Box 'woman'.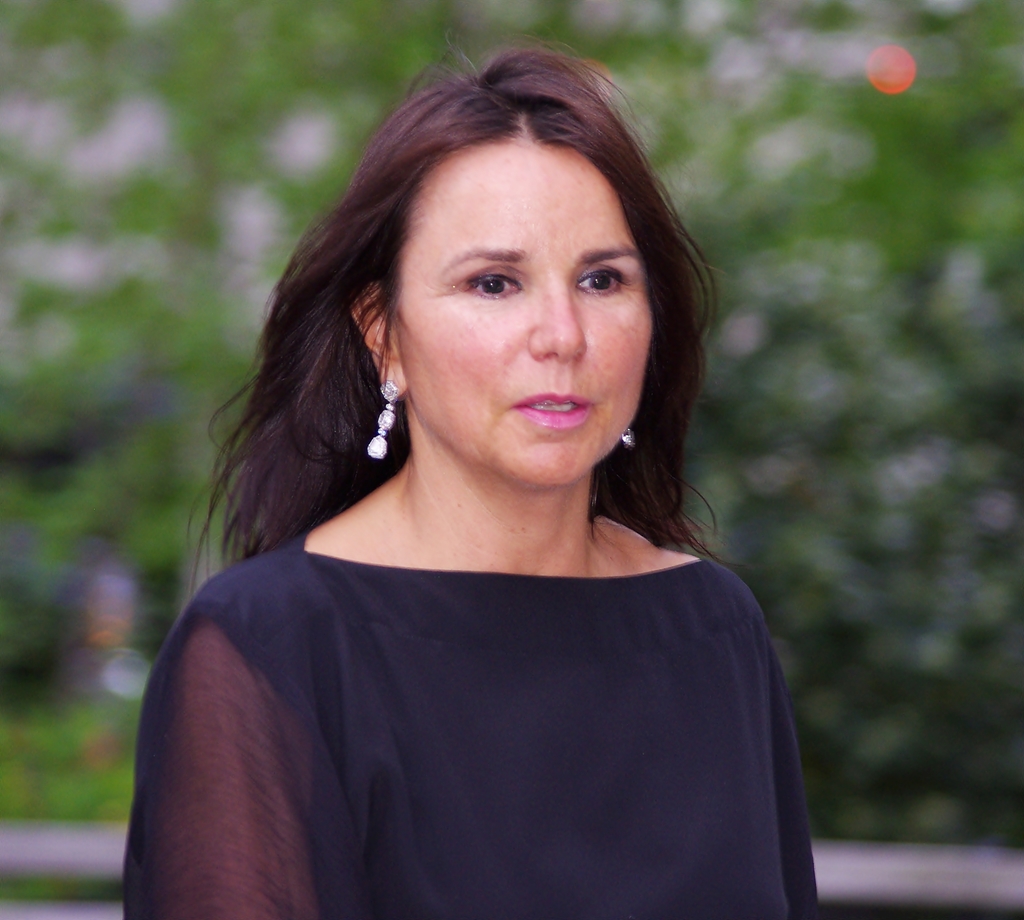
81,33,851,919.
